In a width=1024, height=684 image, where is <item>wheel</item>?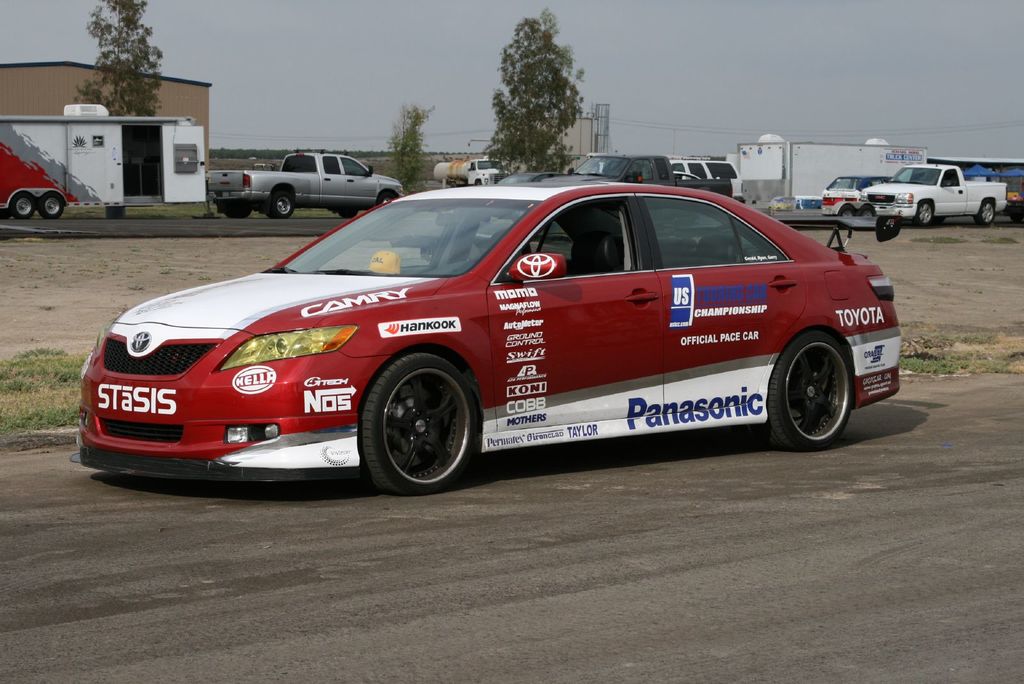
select_region(5, 191, 40, 218).
